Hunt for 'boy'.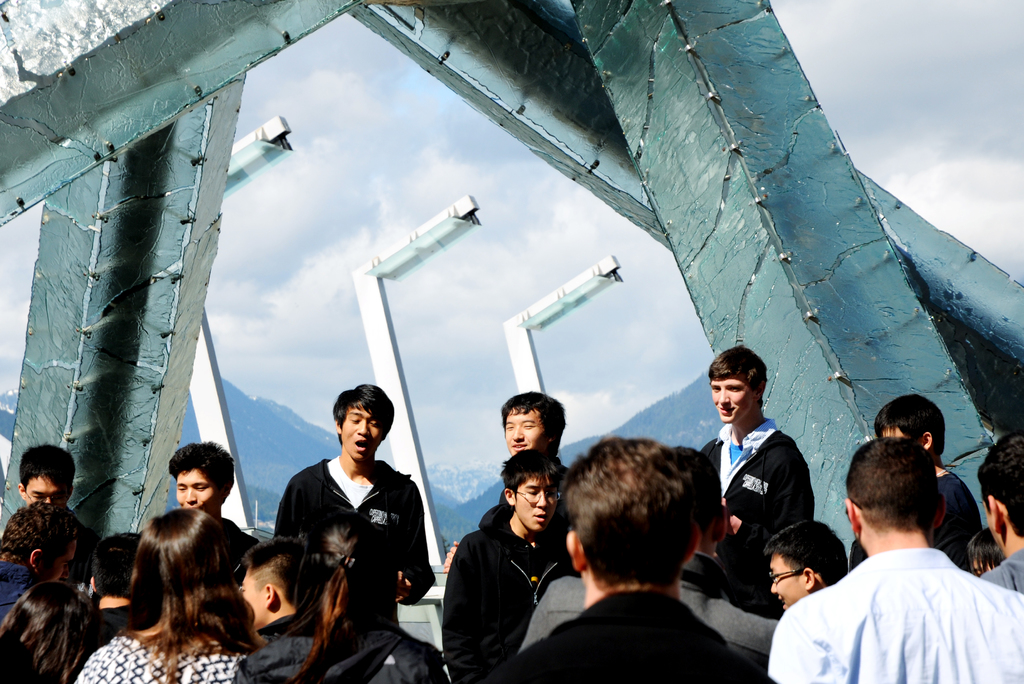
Hunted down at l=274, t=389, r=440, b=620.
